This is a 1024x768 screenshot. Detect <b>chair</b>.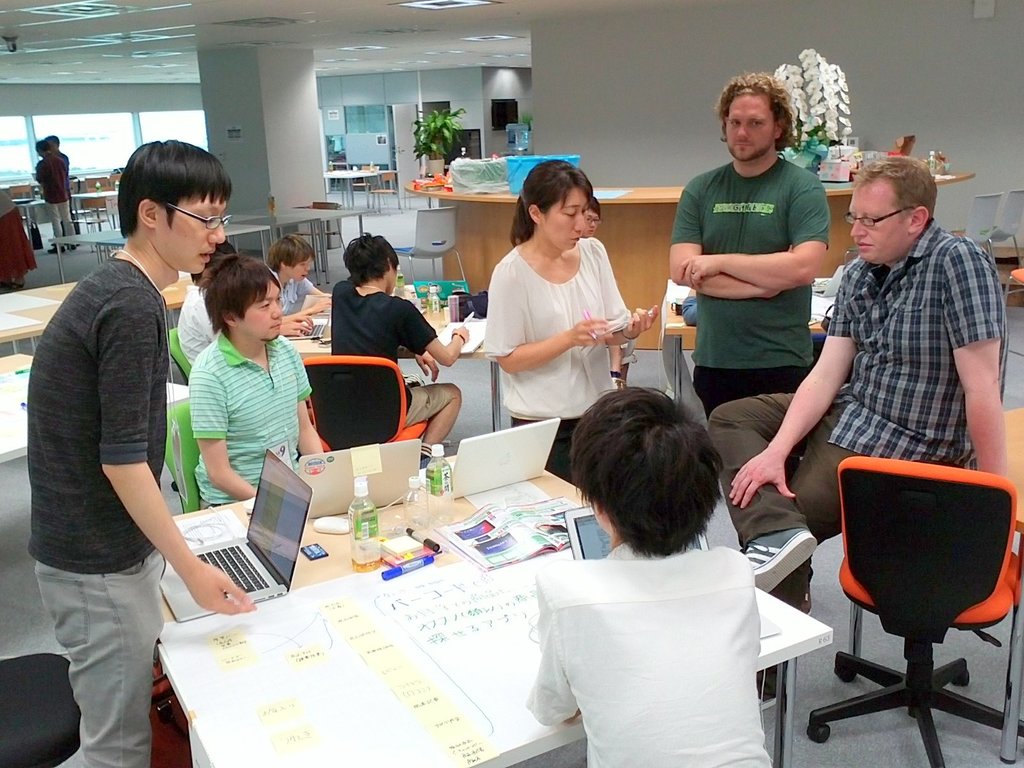
locate(959, 192, 1000, 266).
